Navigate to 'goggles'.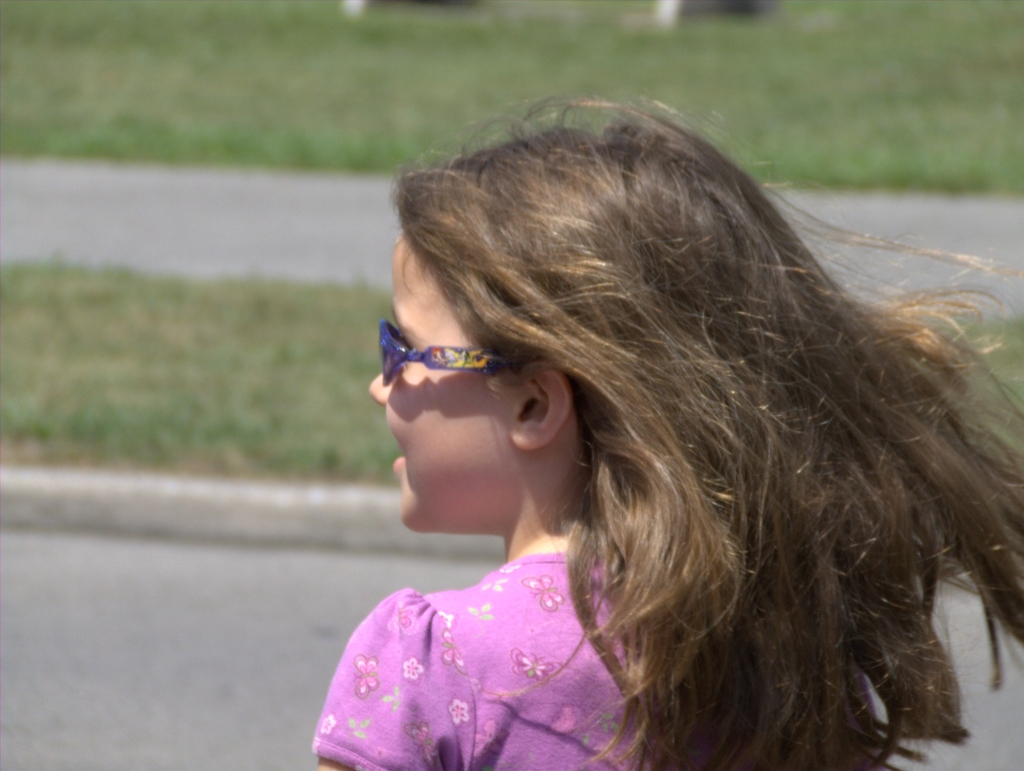
Navigation target: x1=376, y1=316, x2=523, y2=389.
